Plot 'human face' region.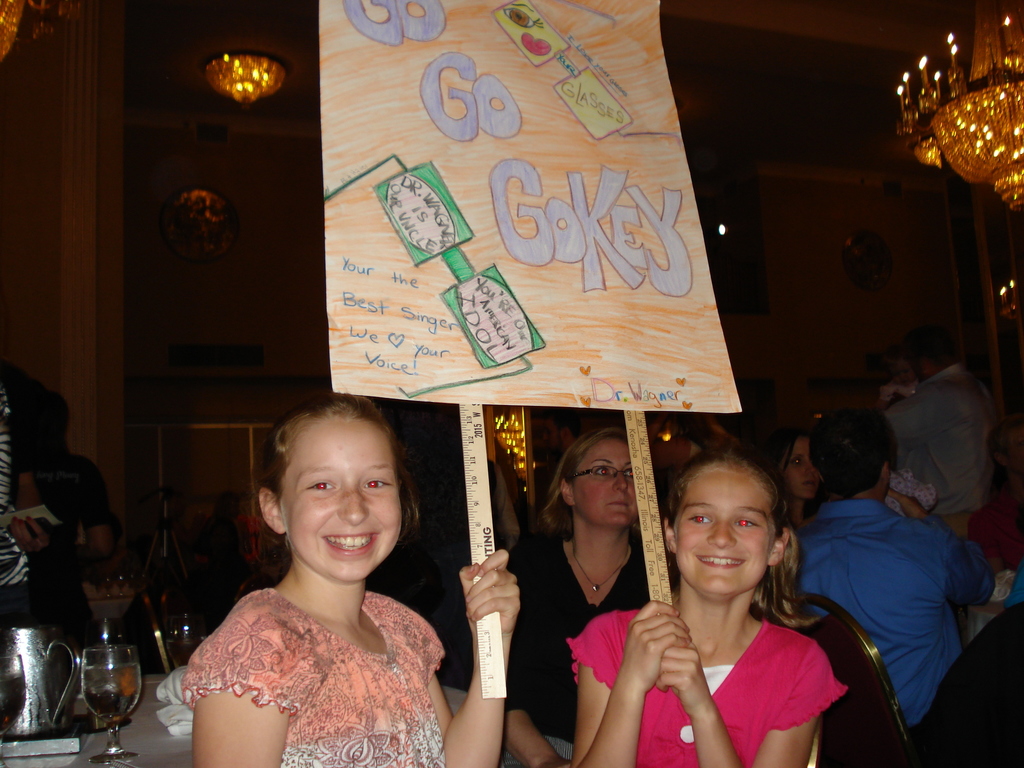
Plotted at 669:464:773:605.
